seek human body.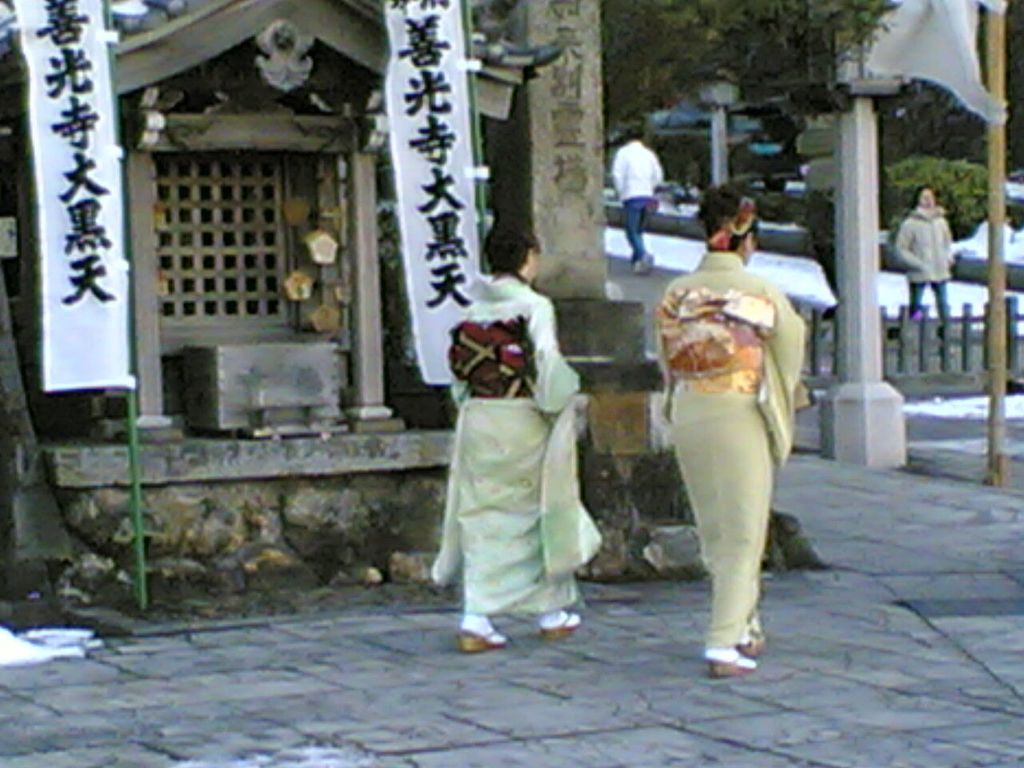
430:272:603:650.
